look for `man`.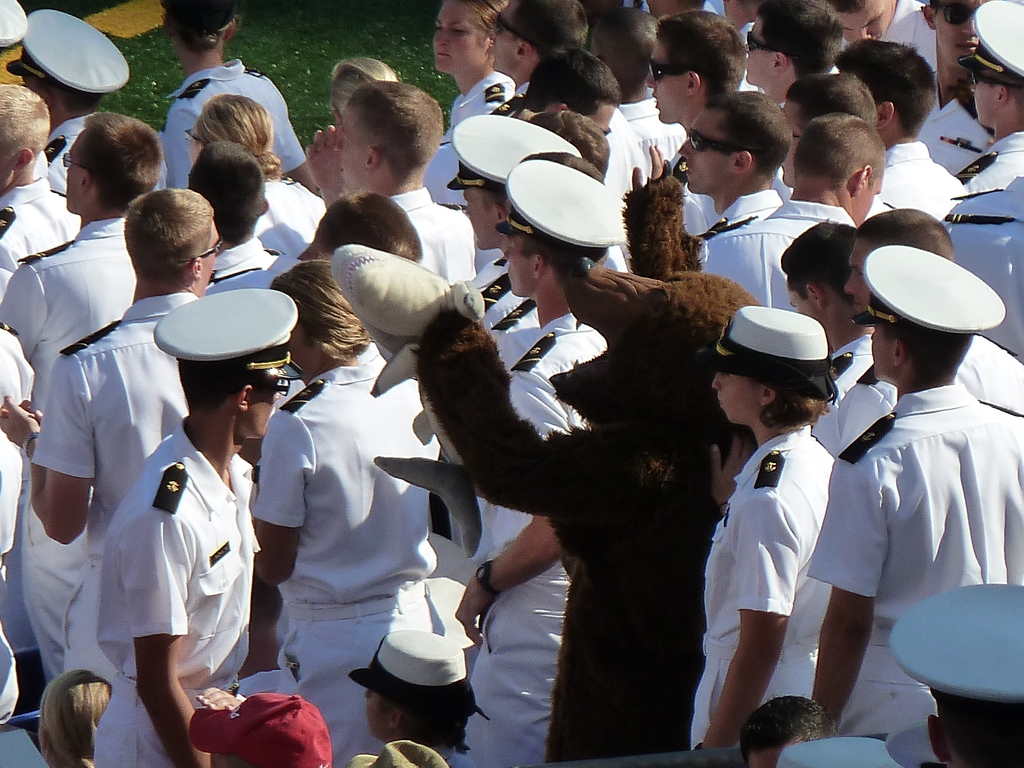
Found: <region>0, 113, 163, 684</region>.
